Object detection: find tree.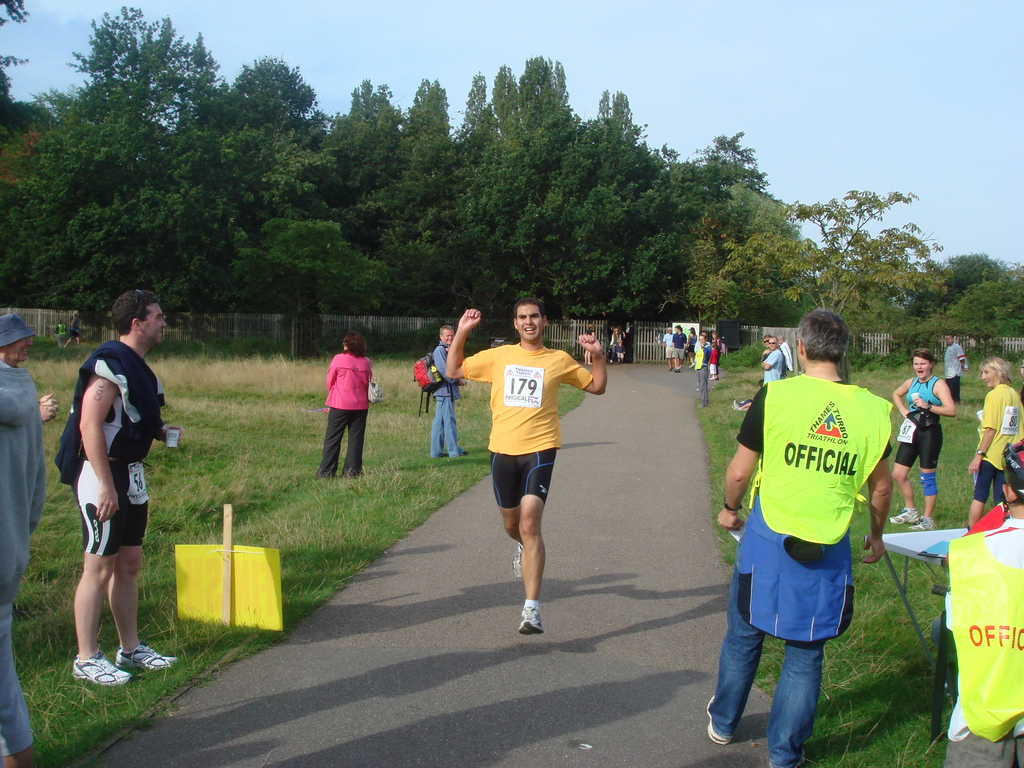
[419, 113, 750, 335].
